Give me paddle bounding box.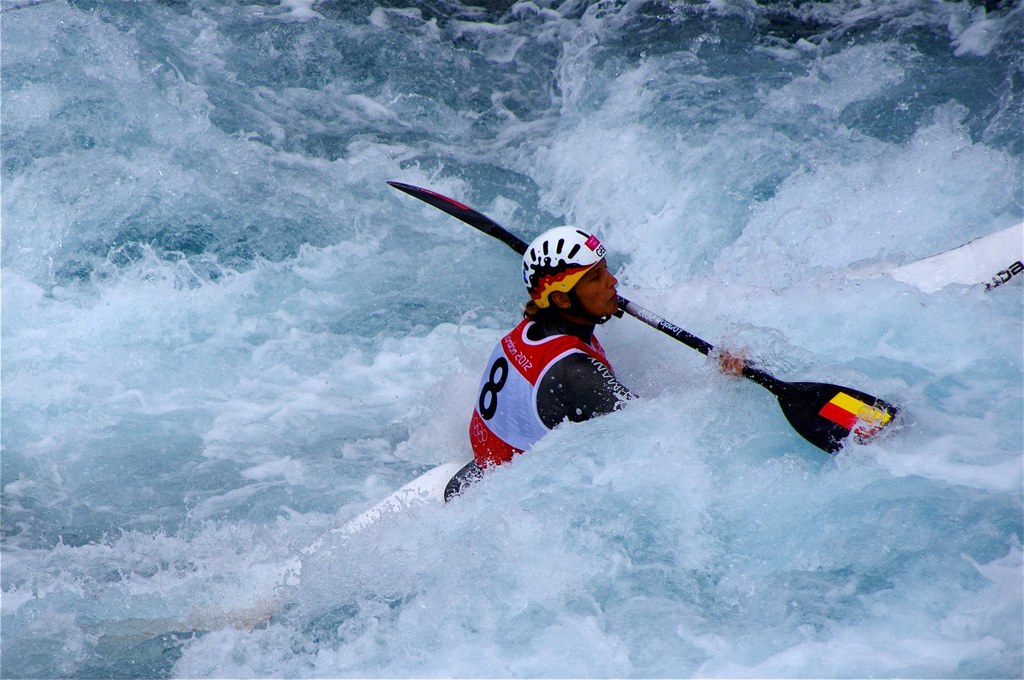
[x1=417, y1=204, x2=924, y2=501].
